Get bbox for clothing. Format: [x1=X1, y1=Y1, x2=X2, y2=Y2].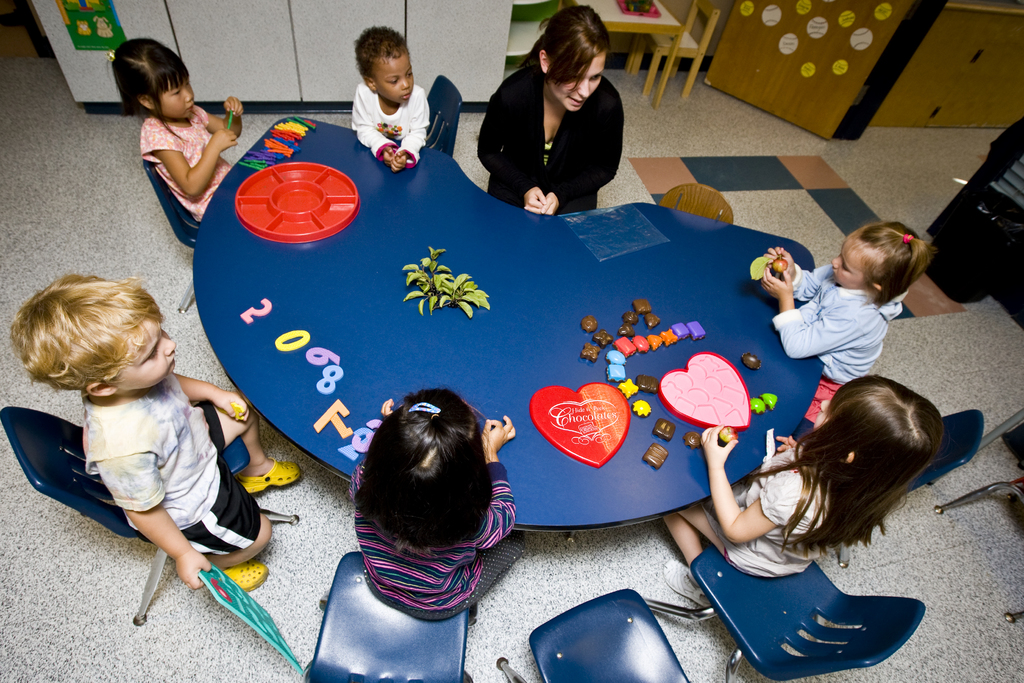
[x1=81, y1=363, x2=265, y2=563].
